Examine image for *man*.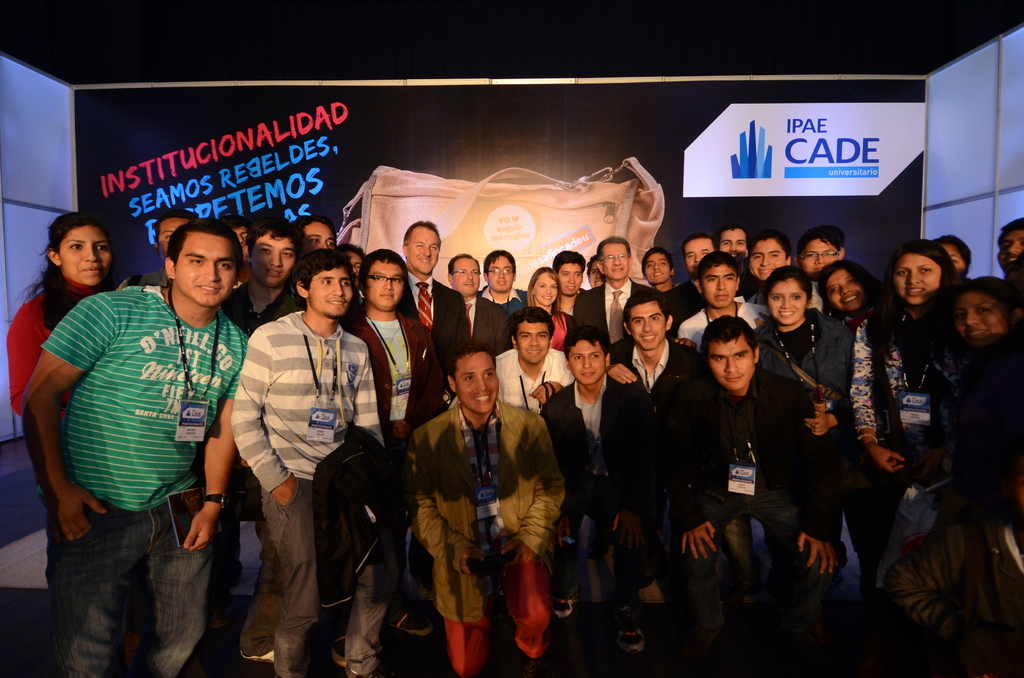
Examination result: locate(681, 224, 717, 296).
